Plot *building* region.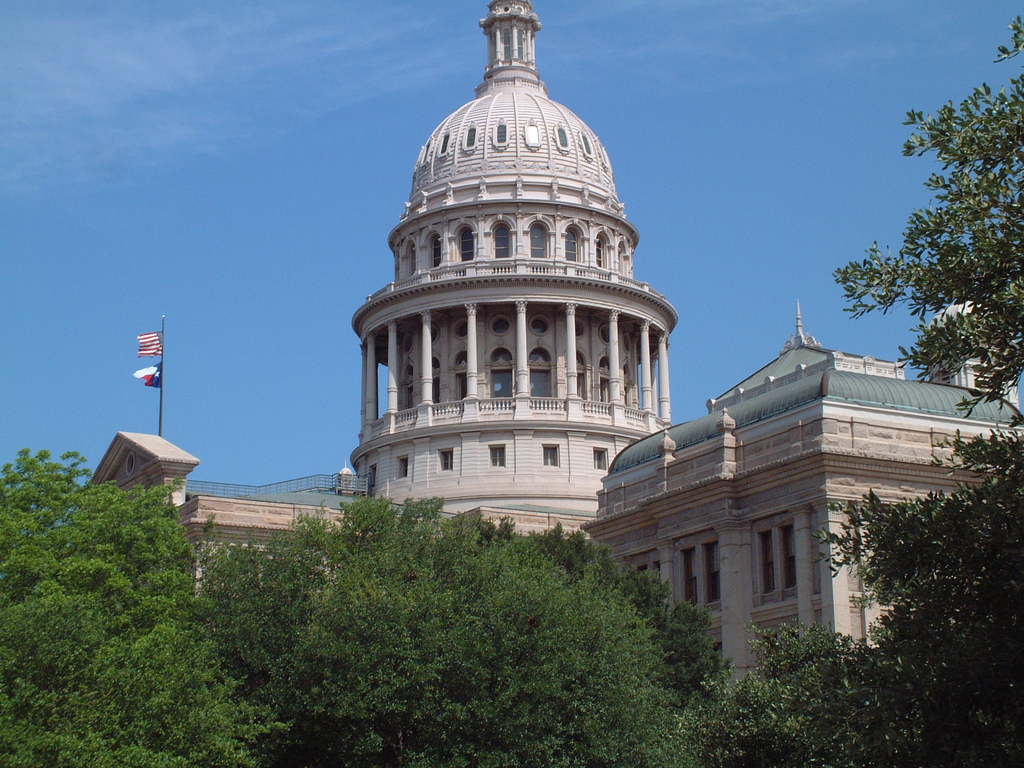
Plotted at locate(575, 300, 1023, 699).
